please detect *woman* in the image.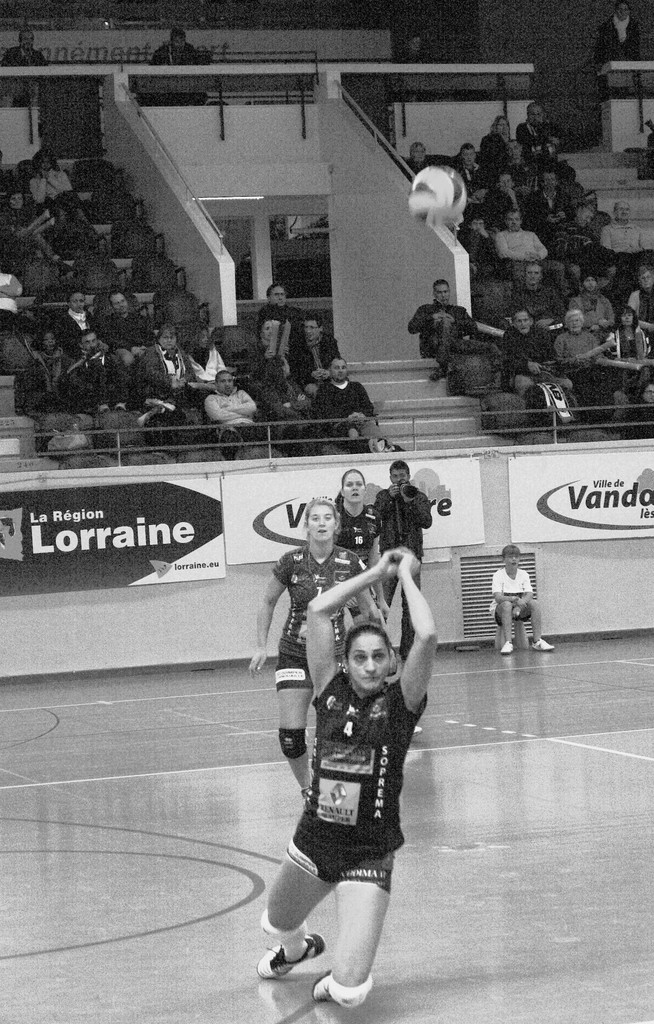
605/304/652/399.
